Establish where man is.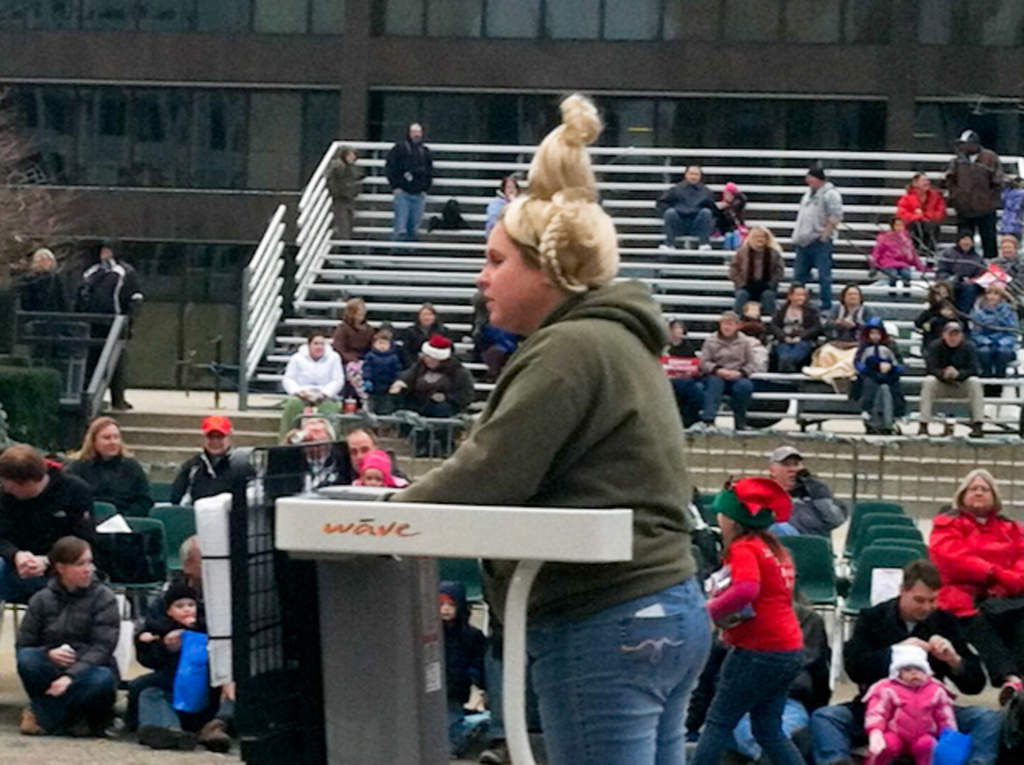
Established at crop(277, 418, 338, 490).
